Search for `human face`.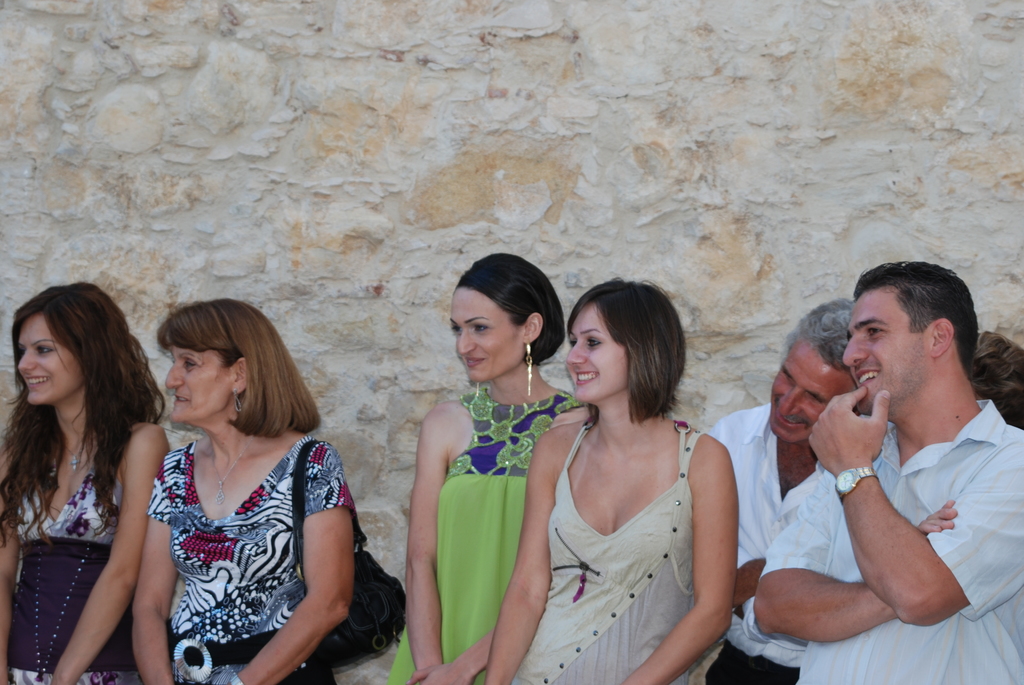
Found at bbox(557, 300, 624, 406).
